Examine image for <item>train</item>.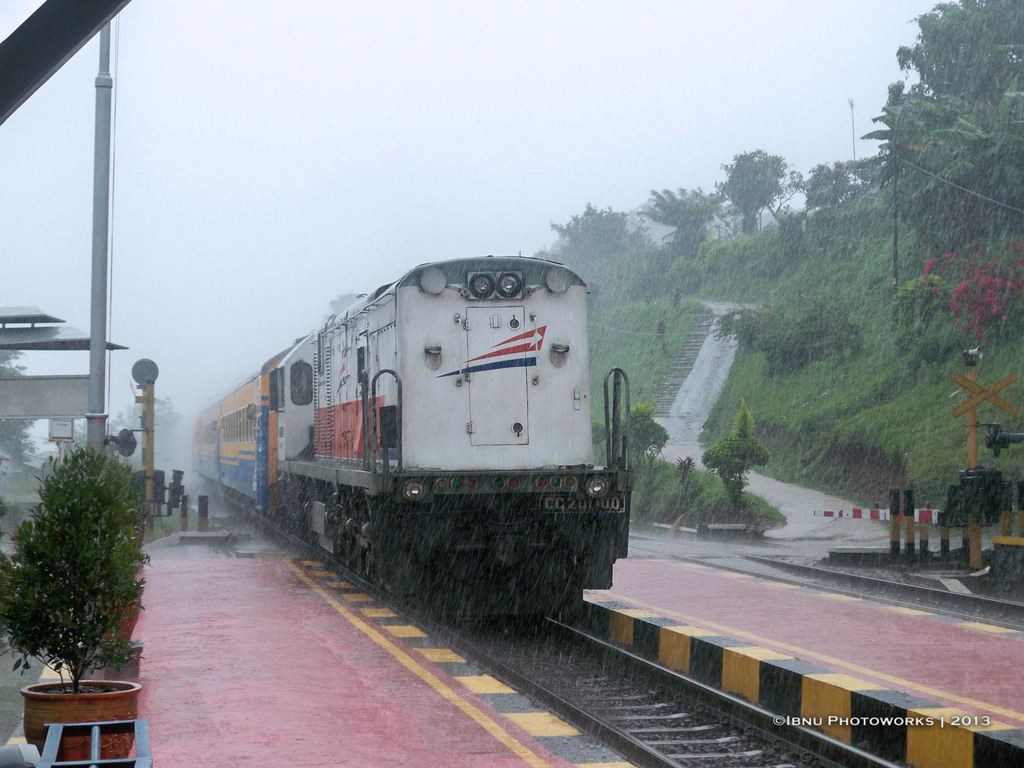
Examination result: (left=183, top=252, right=637, bottom=620).
